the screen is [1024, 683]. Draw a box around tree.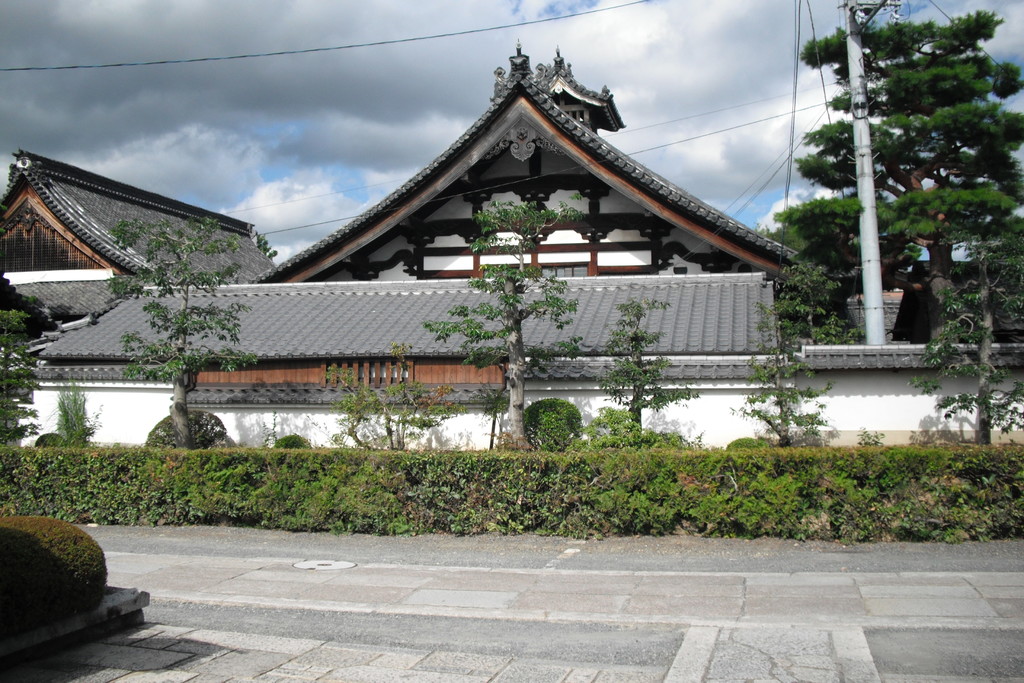
434:190:593:446.
